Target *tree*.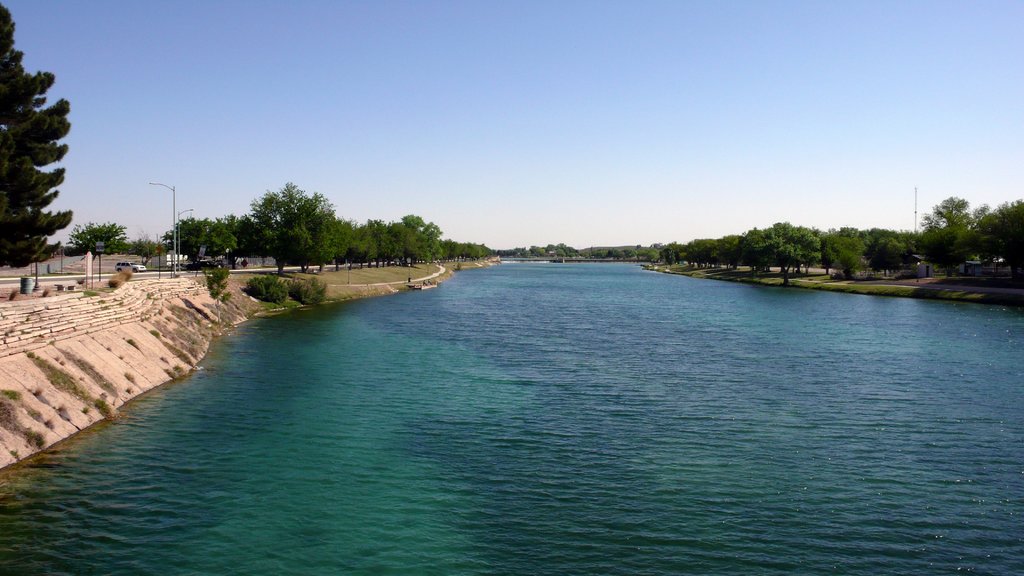
Target region: (1, 46, 72, 299).
